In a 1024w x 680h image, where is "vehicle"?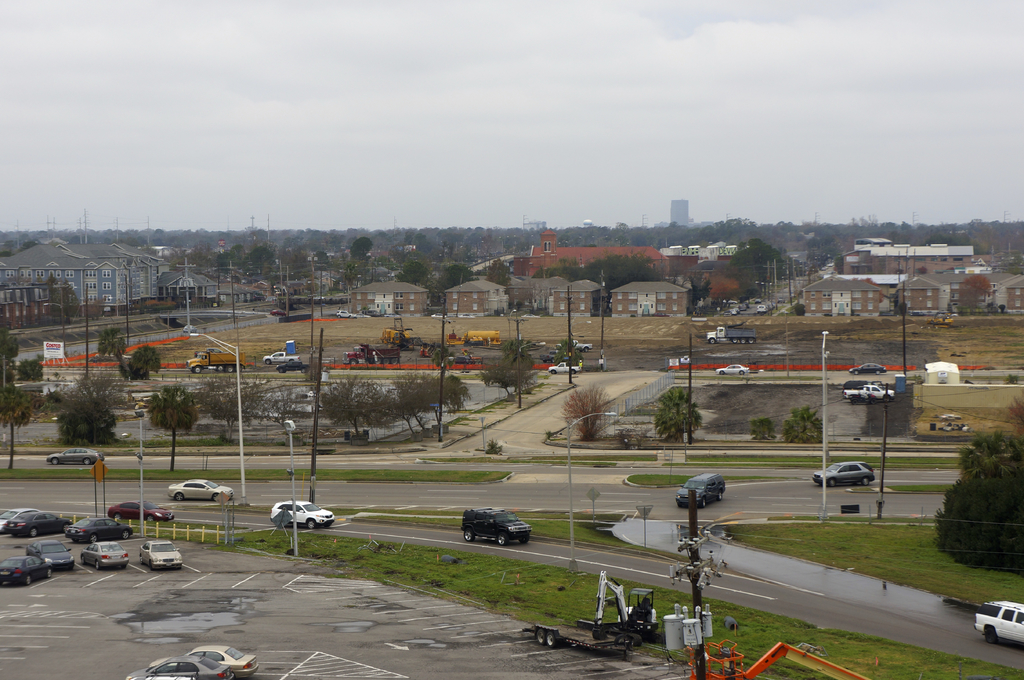
(47,445,102,468).
